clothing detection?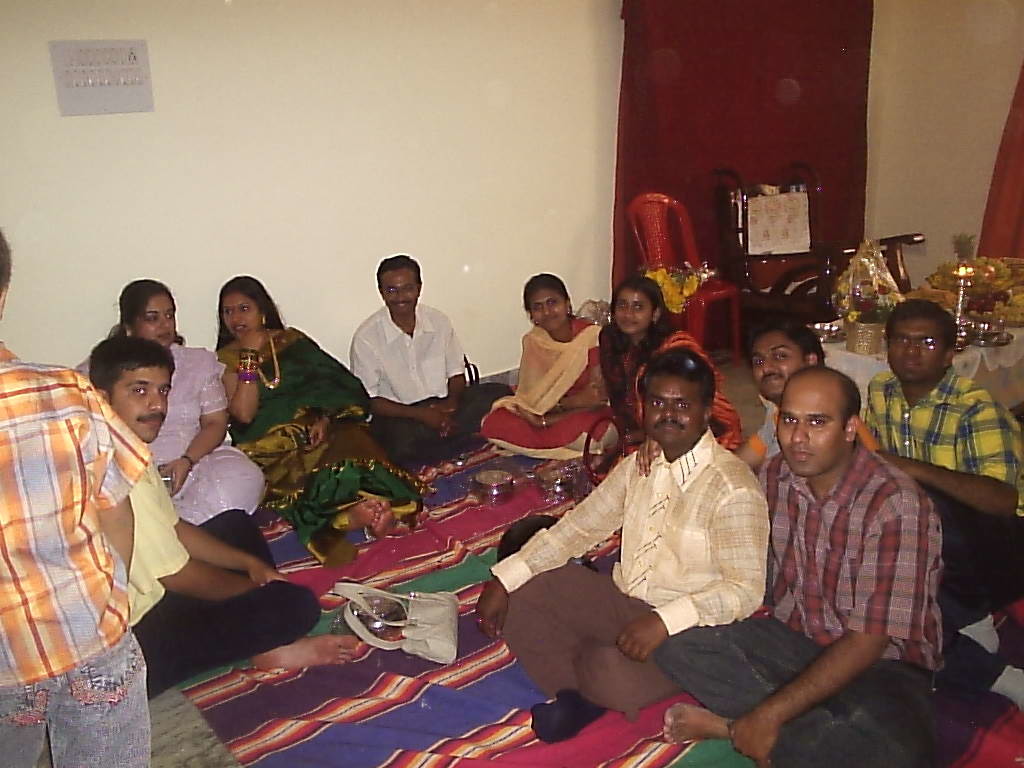
x1=126 y1=438 x2=326 y2=705
